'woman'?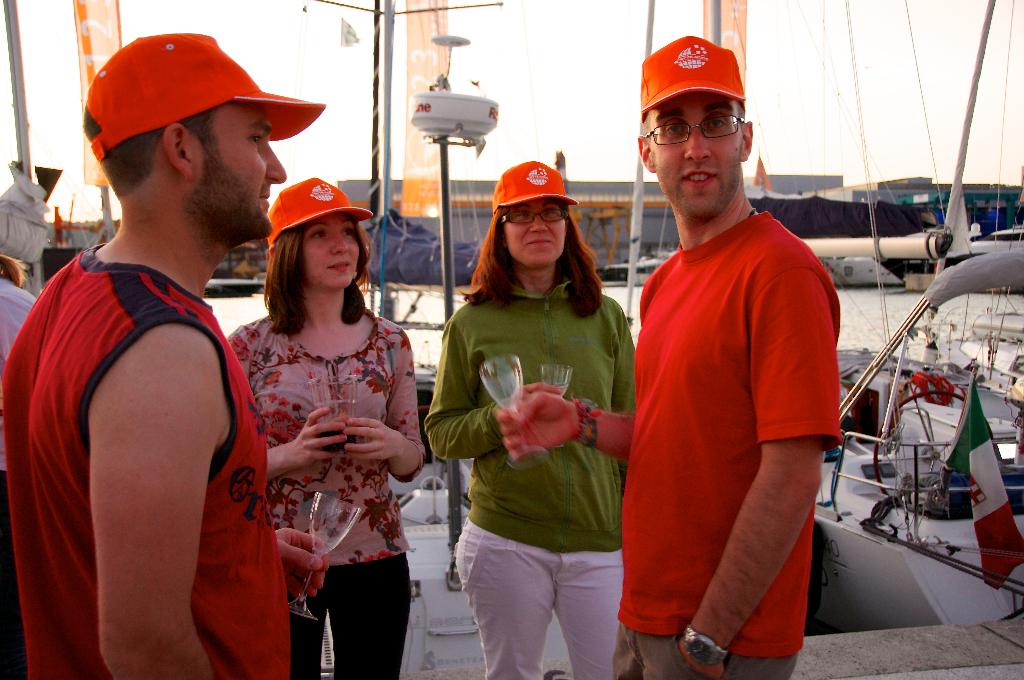
region(424, 159, 642, 679)
